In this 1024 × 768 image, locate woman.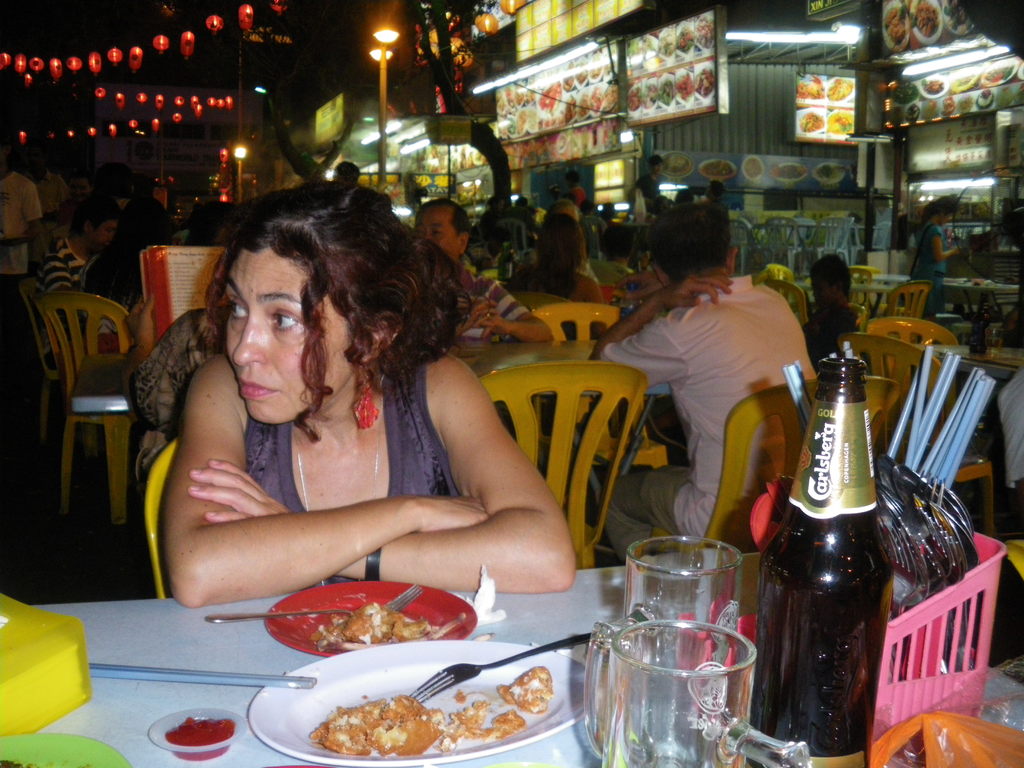
Bounding box: [x1=76, y1=199, x2=173, y2=347].
